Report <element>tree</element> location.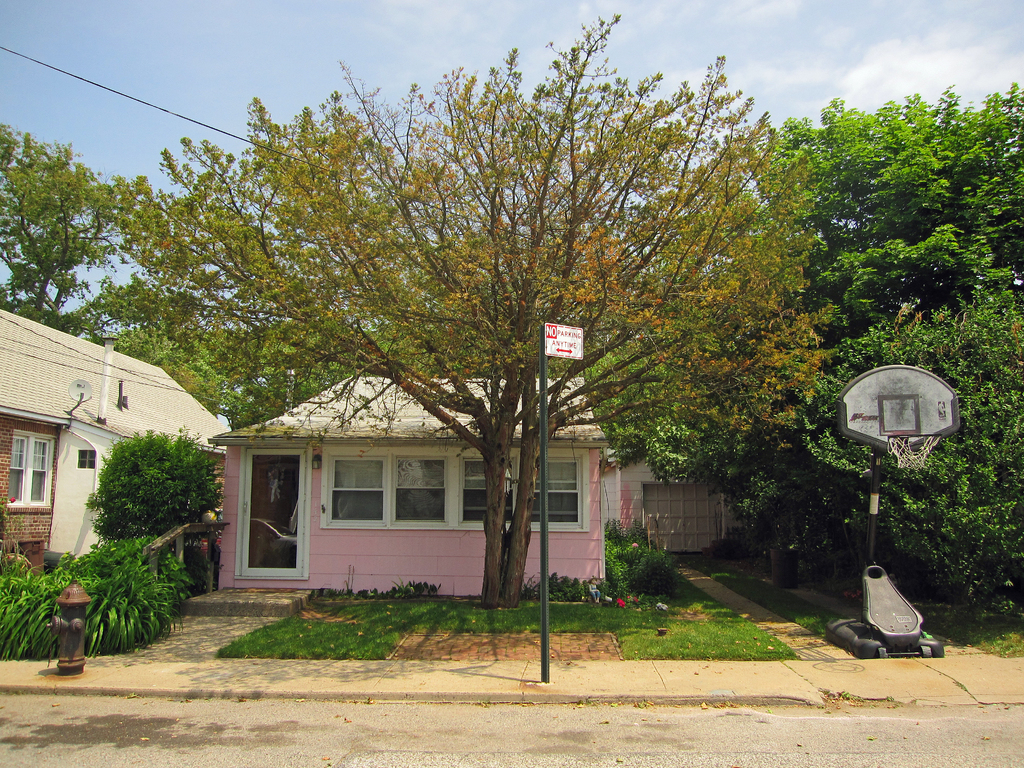
Report: 715/61/1023/493.
